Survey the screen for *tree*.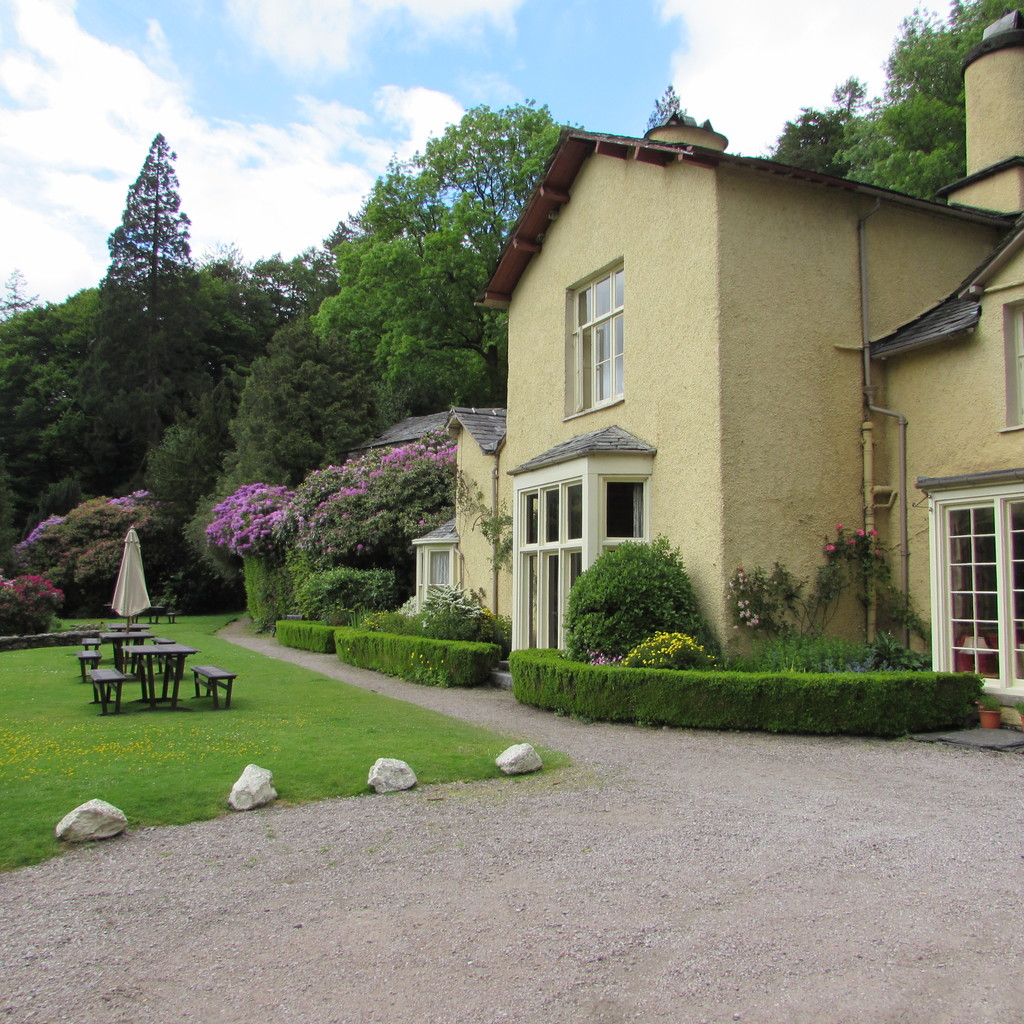
Survey found: 1/300/97/548.
